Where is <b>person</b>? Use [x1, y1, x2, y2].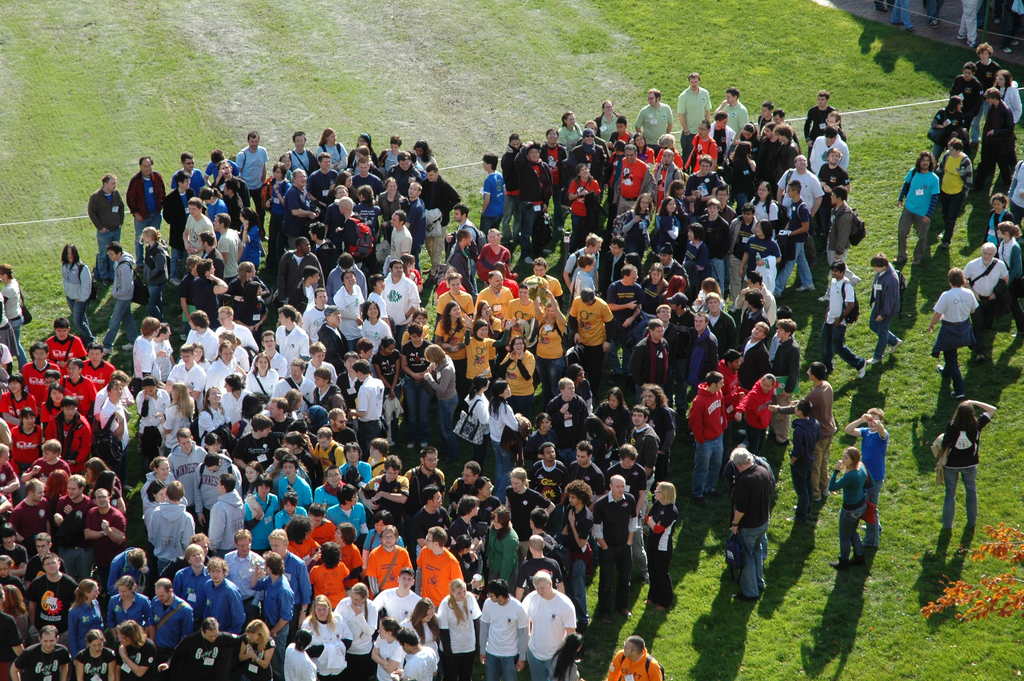
[296, 593, 353, 680].
